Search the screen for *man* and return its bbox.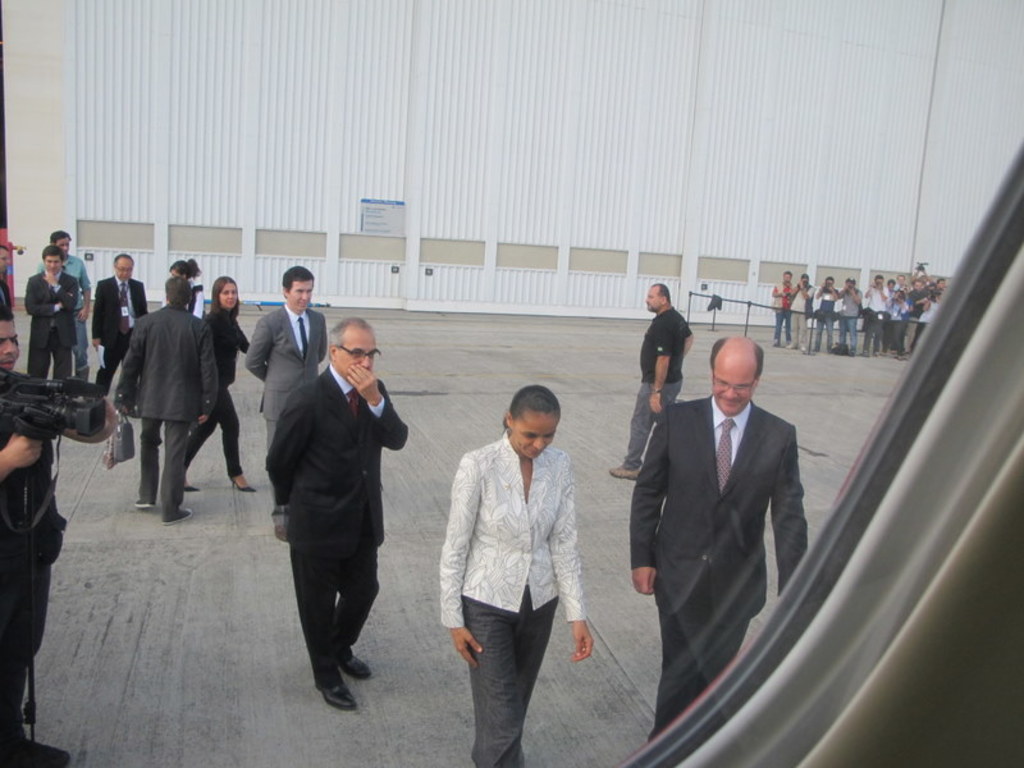
Found: region(90, 252, 150, 393).
